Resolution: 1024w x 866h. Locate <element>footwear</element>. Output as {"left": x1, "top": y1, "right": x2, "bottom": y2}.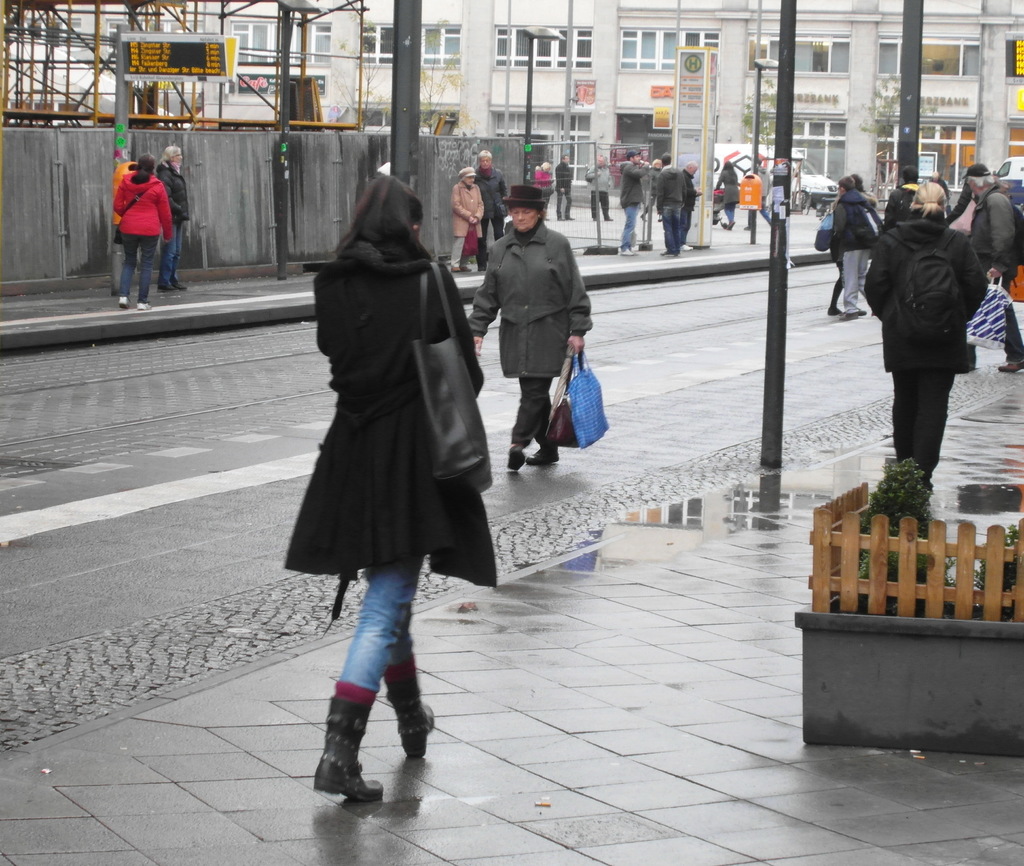
{"left": 381, "top": 678, "right": 438, "bottom": 760}.
